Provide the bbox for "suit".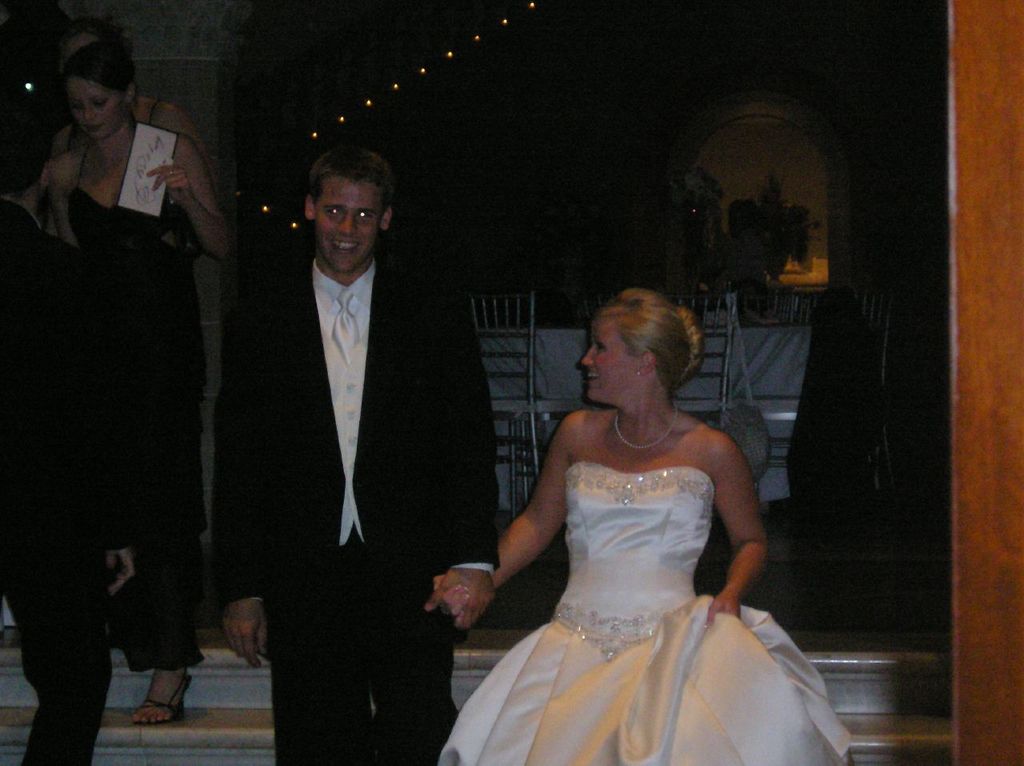
{"x1": 209, "y1": 144, "x2": 497, "y2": 752}.
